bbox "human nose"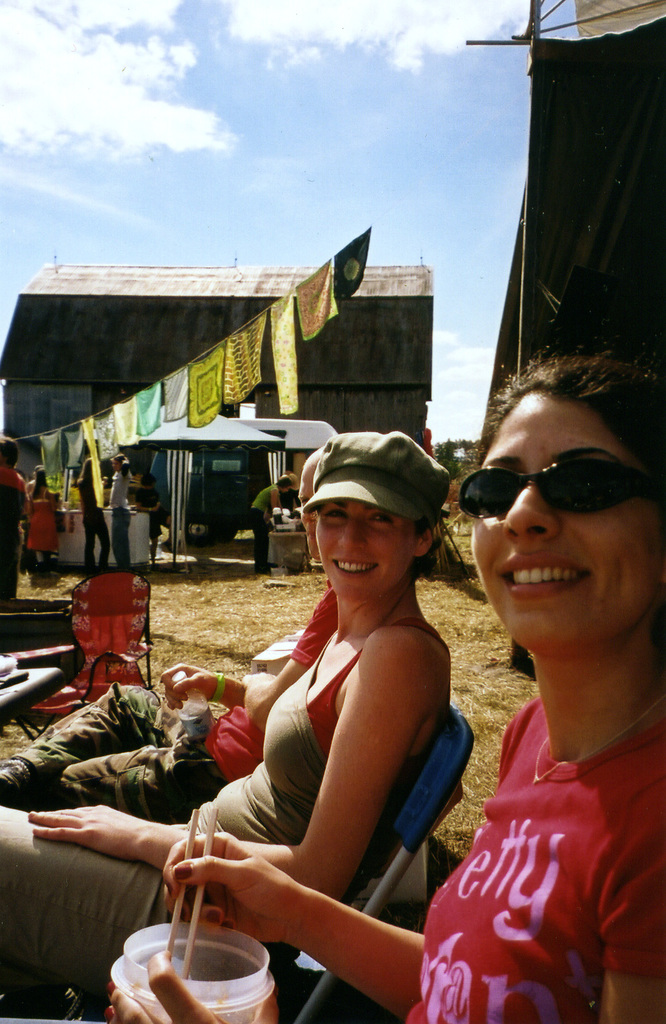
rect(335, 516, 371, 552)
